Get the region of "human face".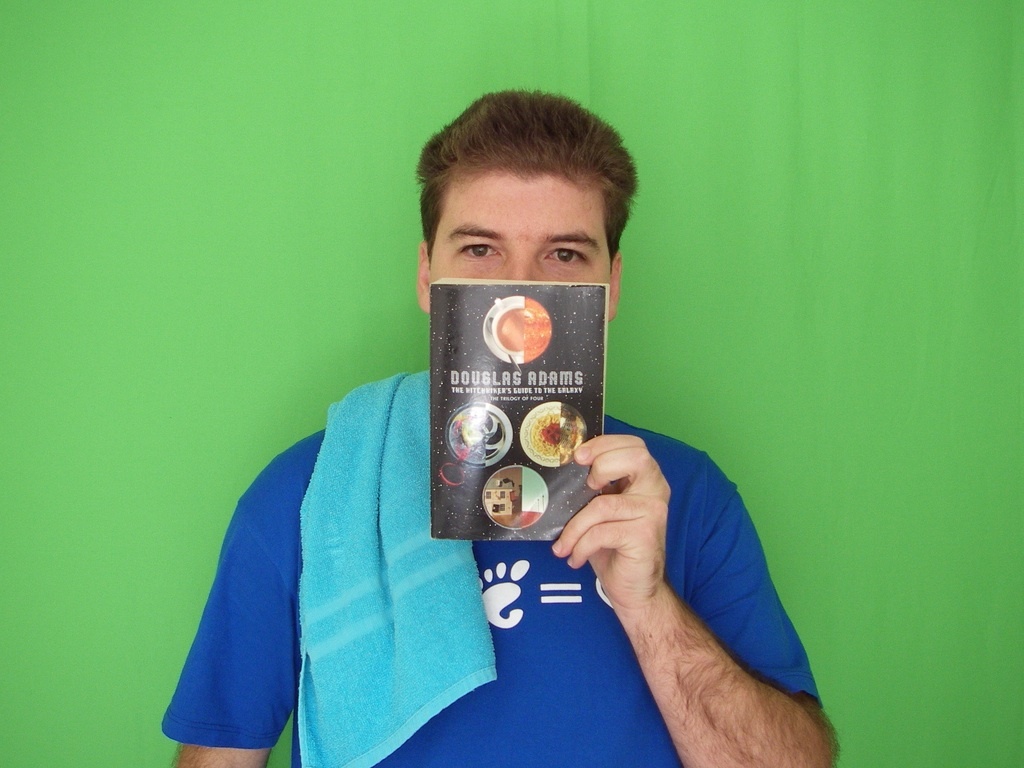
(x1=429, y1=175, x2=609, y2=276).
